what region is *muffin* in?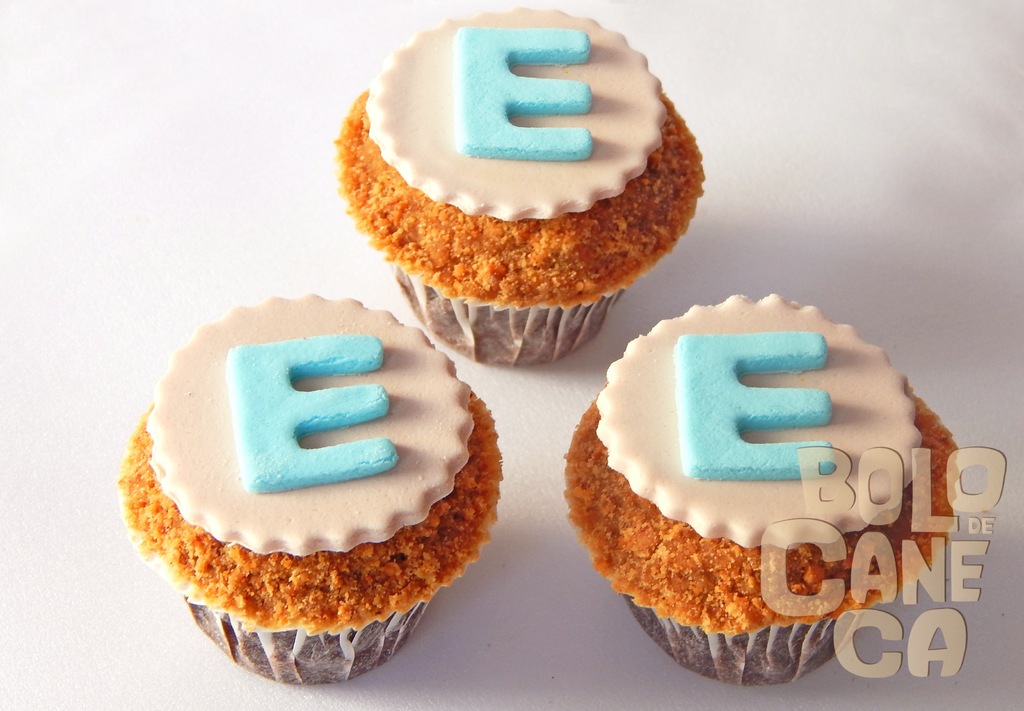
<box>561,290,963,685</box>.
